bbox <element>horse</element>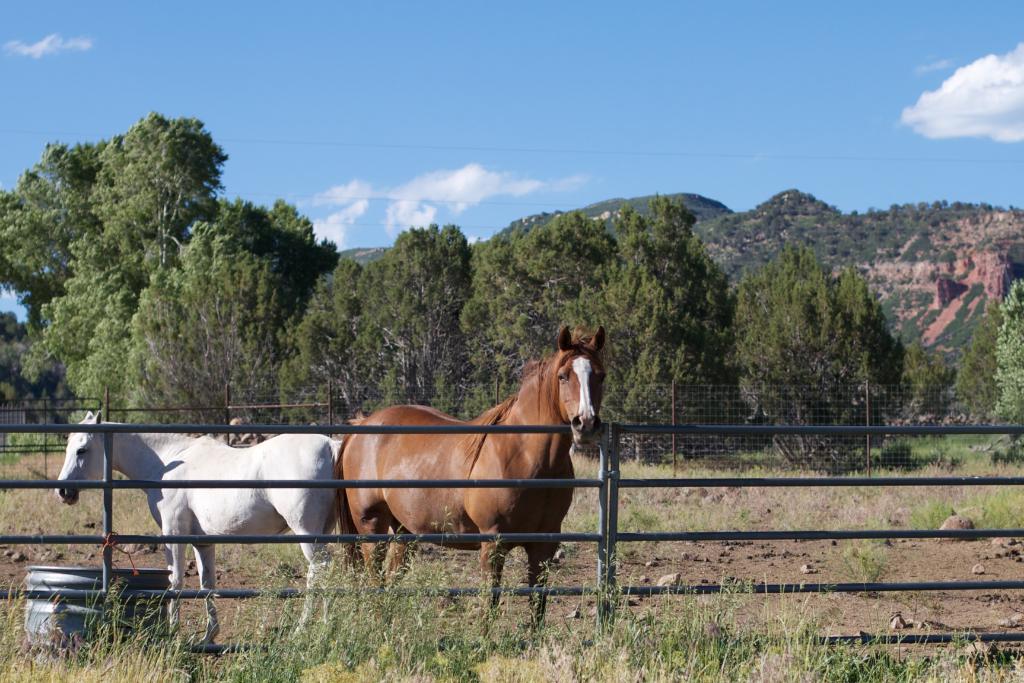
left=55, top=408, right=339, bottom=636
